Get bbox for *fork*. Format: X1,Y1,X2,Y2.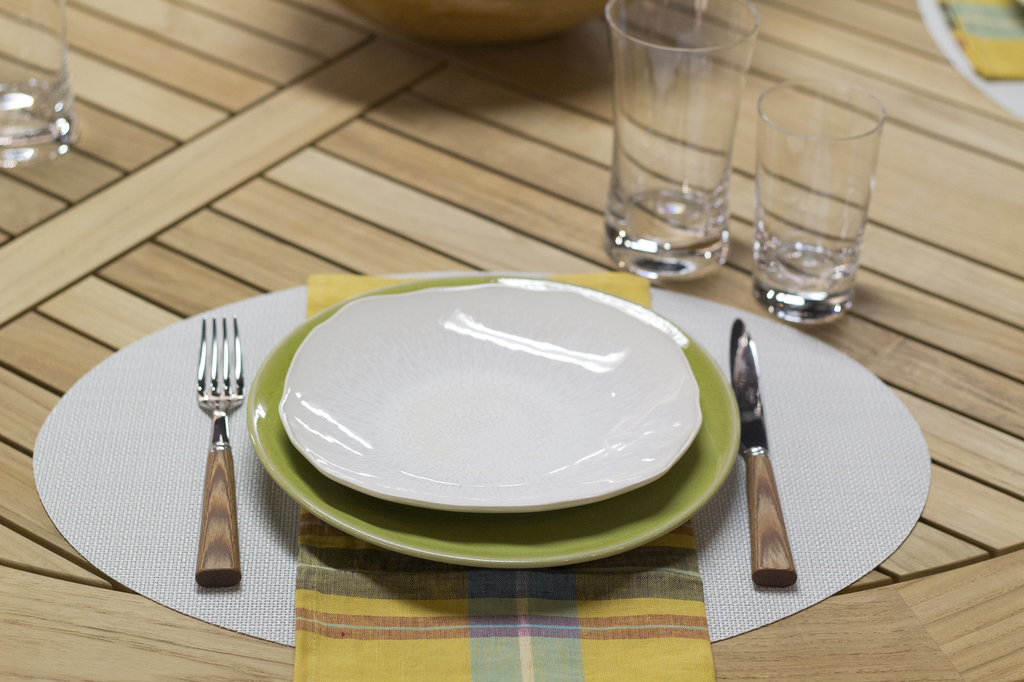
196,318,244,585.
